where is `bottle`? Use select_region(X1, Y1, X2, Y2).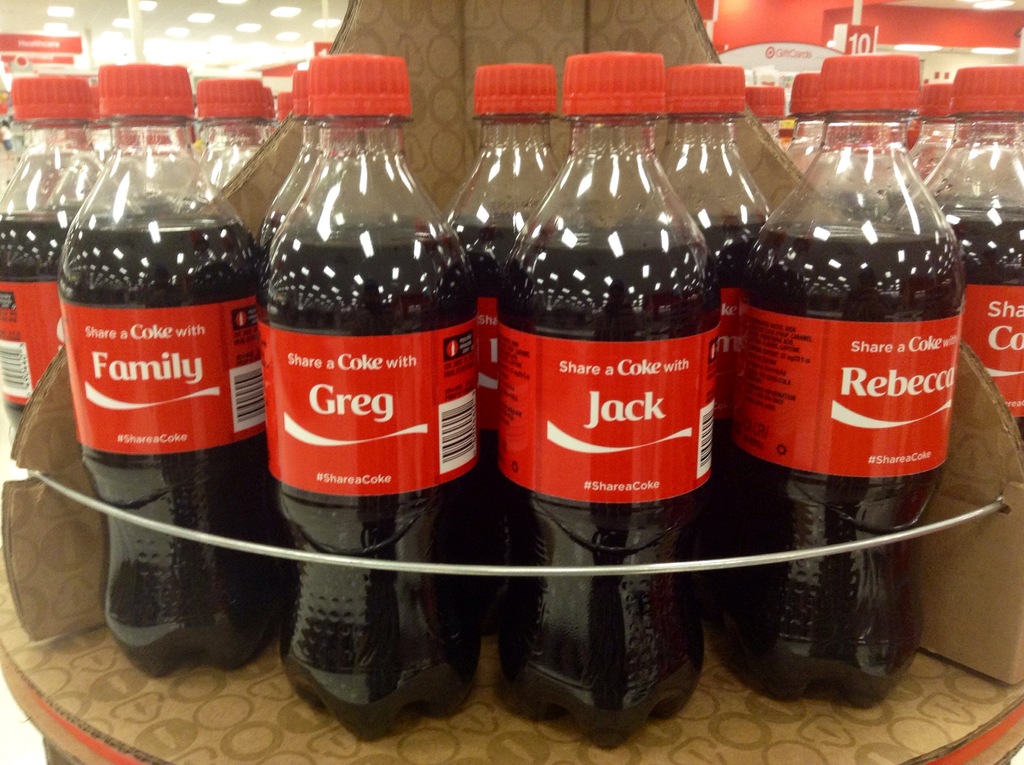
select_region(498, 51, 721, 752).
